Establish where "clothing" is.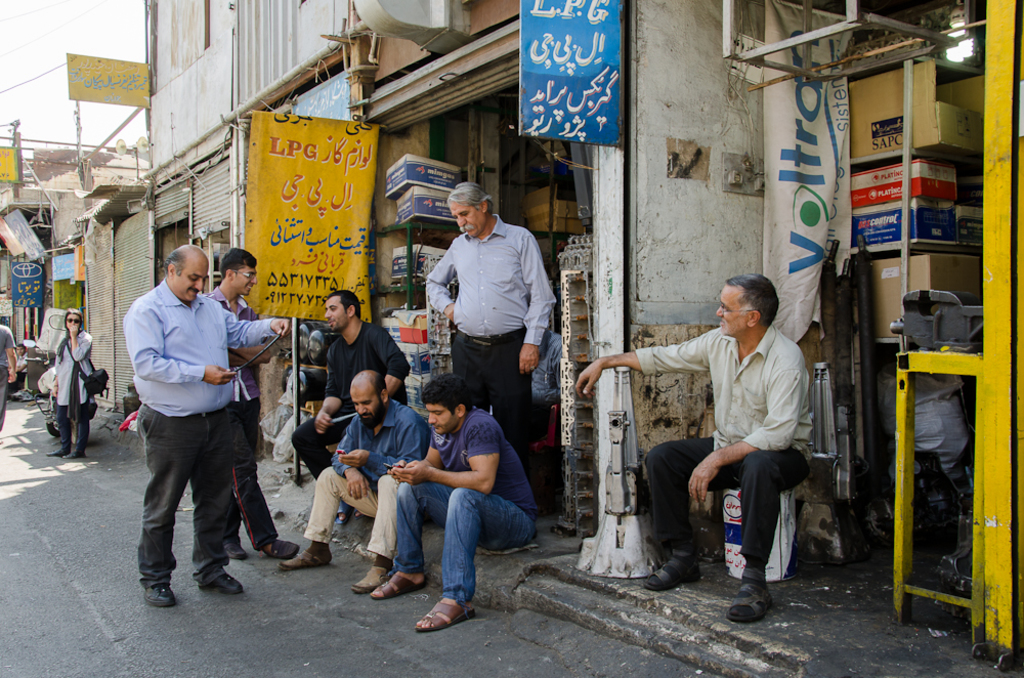
Established at l=304, t=400, r=435, b=559.
